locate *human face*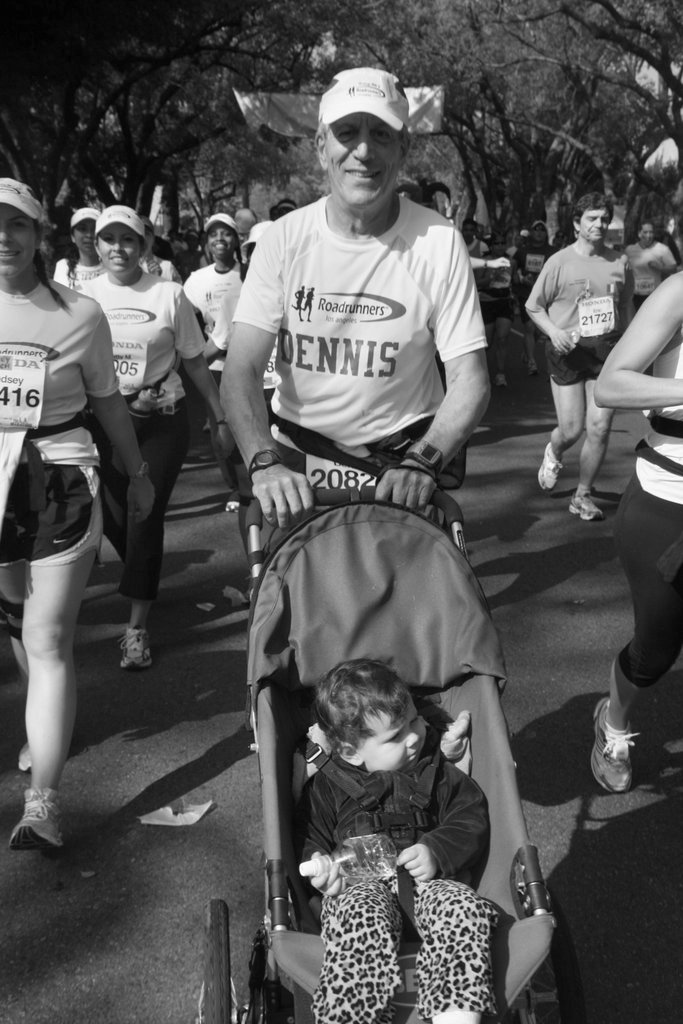
[347,697,425,770]
